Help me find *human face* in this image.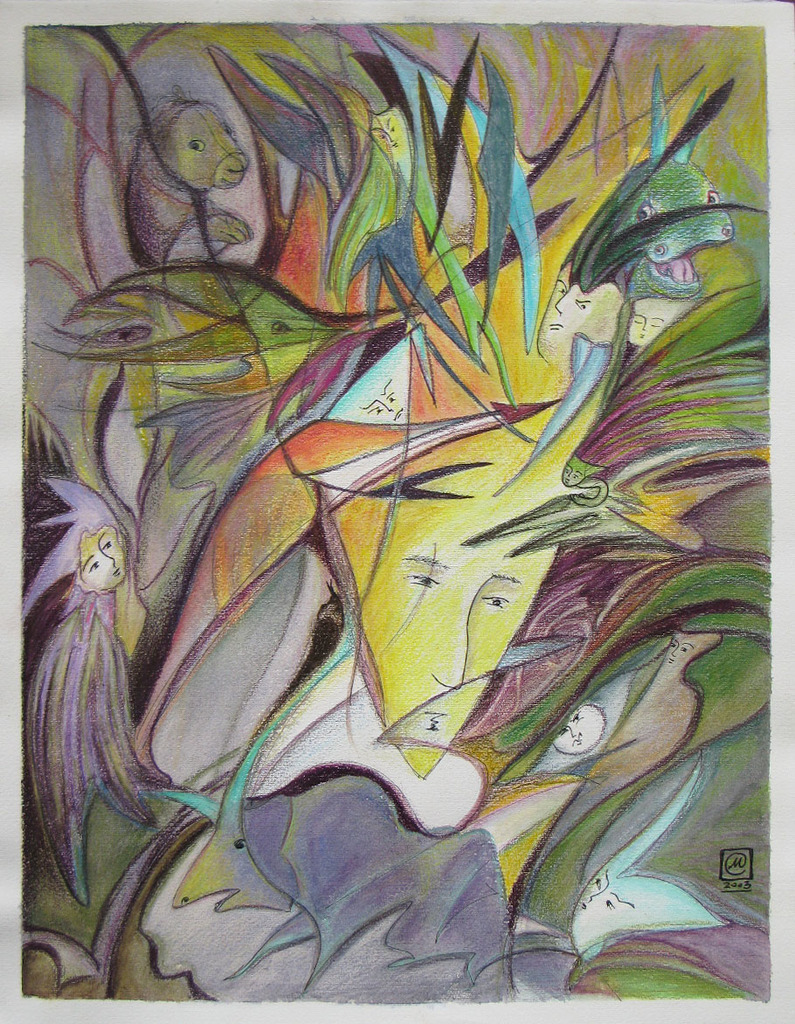
Found it: crop(626, 296, 674, 351).
